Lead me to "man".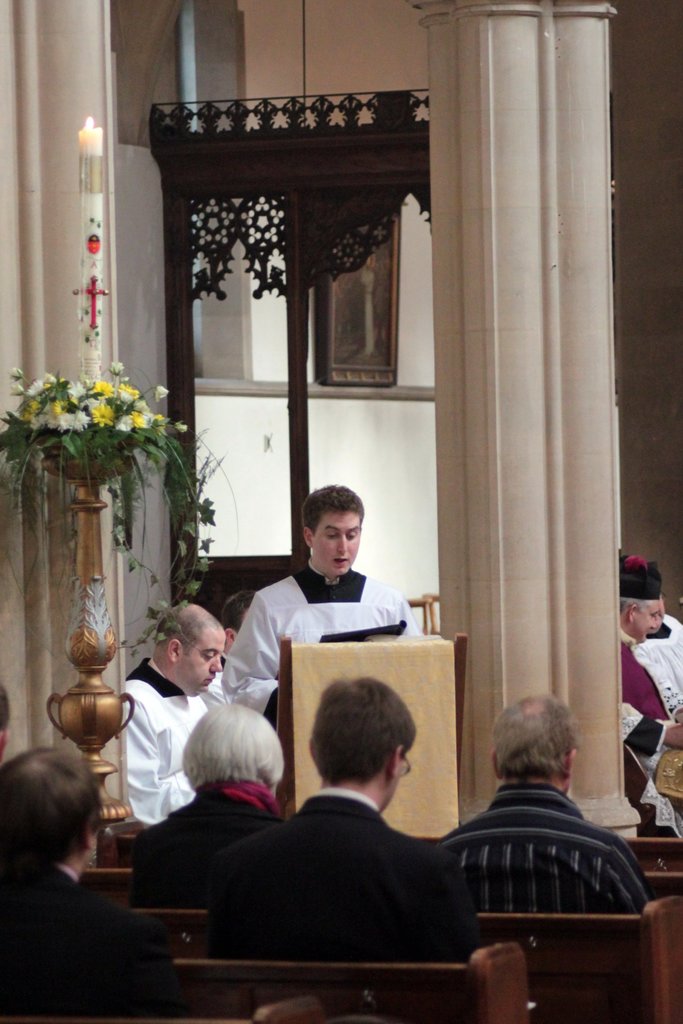
Lead to bbox=(113, 602, 224, 817).
